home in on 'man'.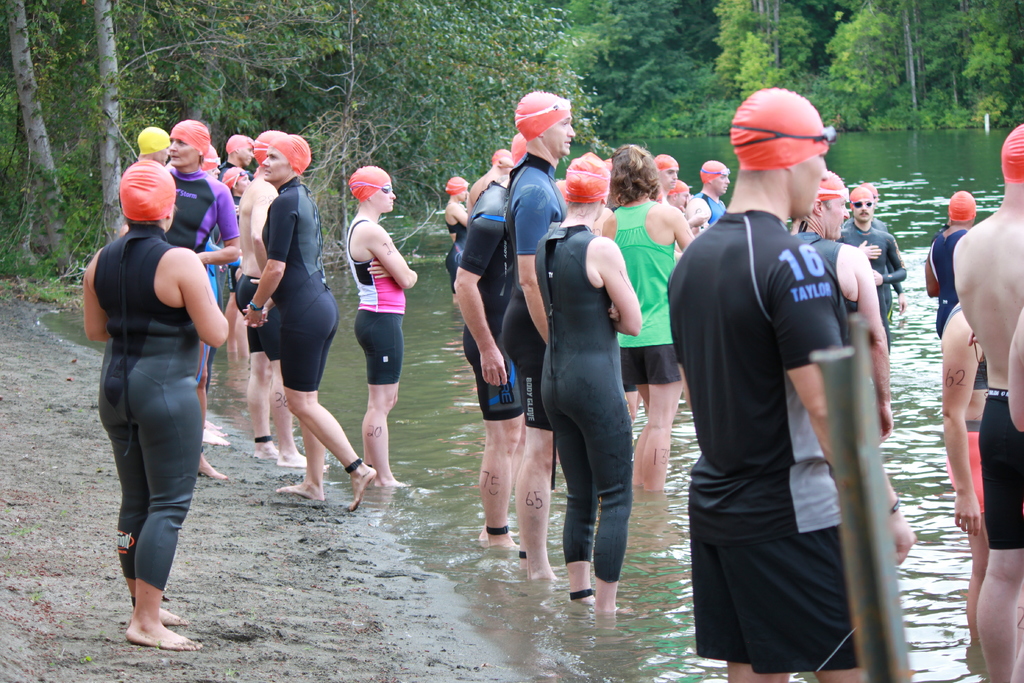
Homed in at detection(680, 94, 896, 681).
